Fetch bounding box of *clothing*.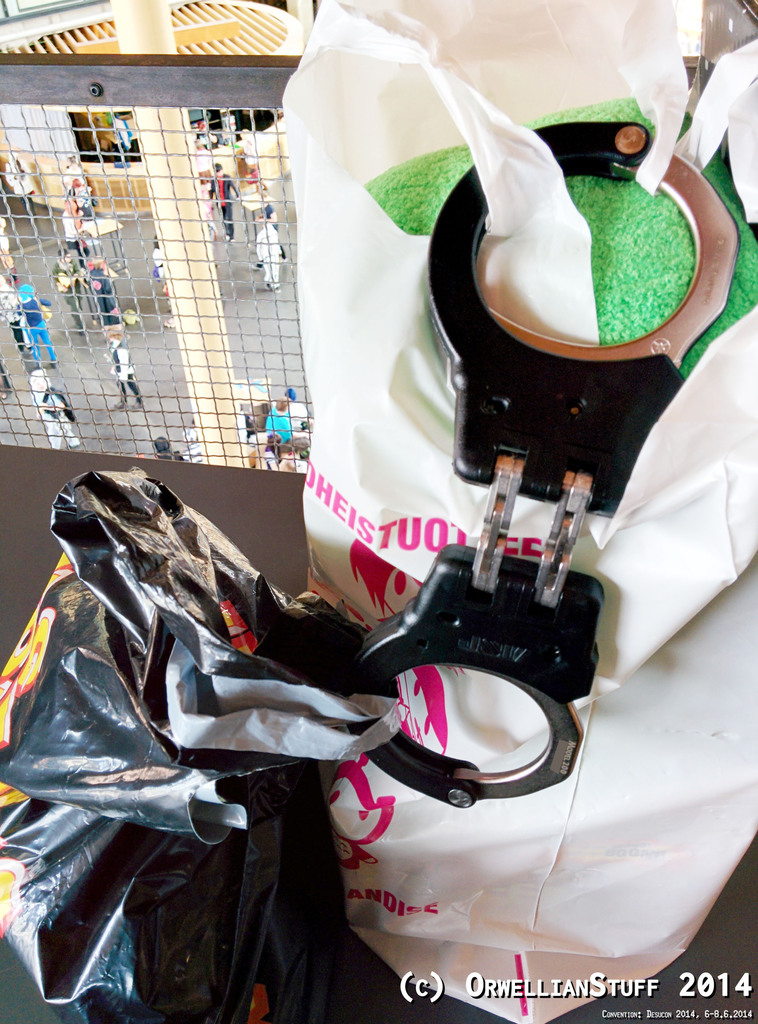
Bbox: box(211, 173, 236, 243).
